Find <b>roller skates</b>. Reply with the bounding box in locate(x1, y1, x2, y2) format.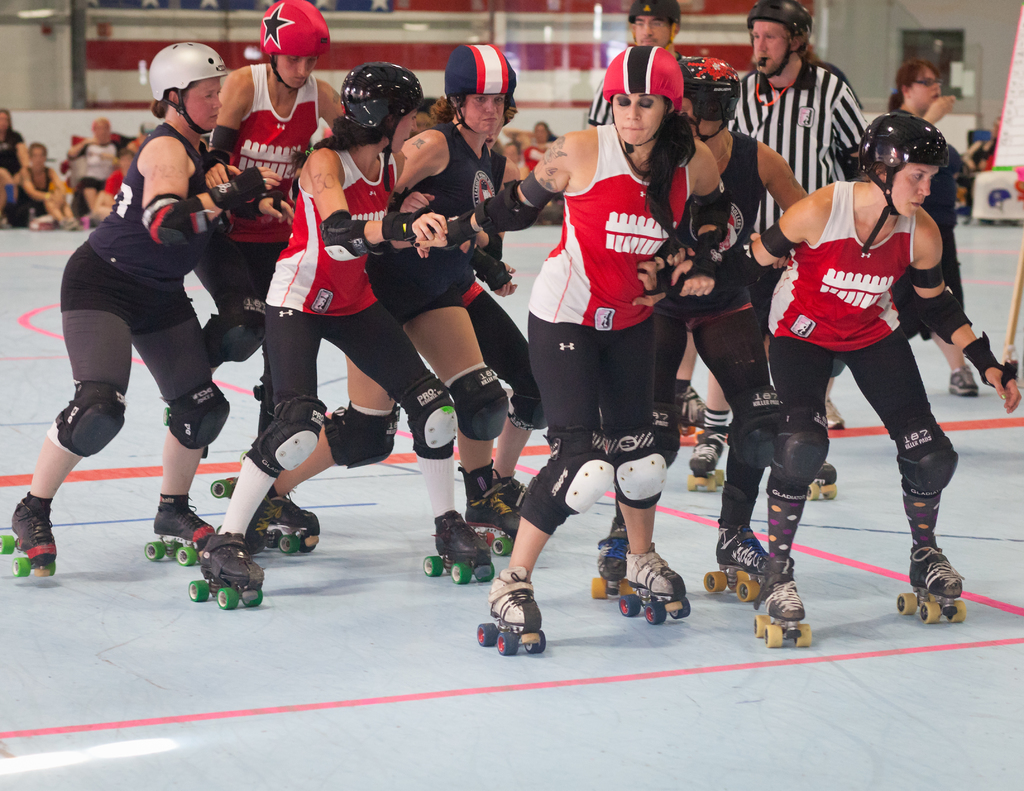
locate(474, 567, 545, 660).
